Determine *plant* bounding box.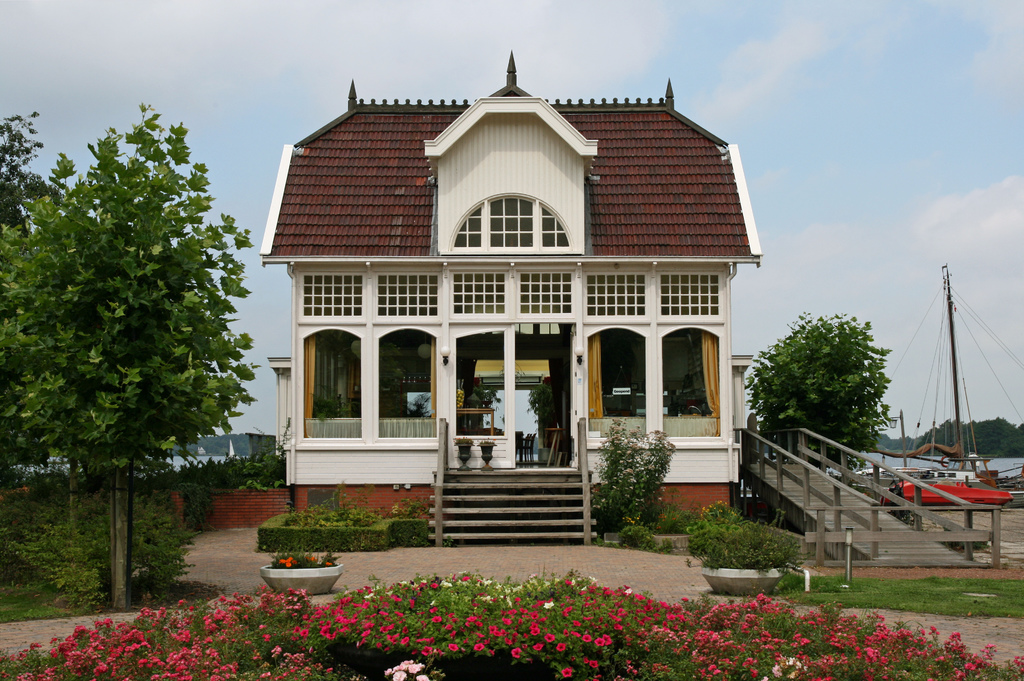
Determined: [left=463, top=382, right=493, bottom=422].
